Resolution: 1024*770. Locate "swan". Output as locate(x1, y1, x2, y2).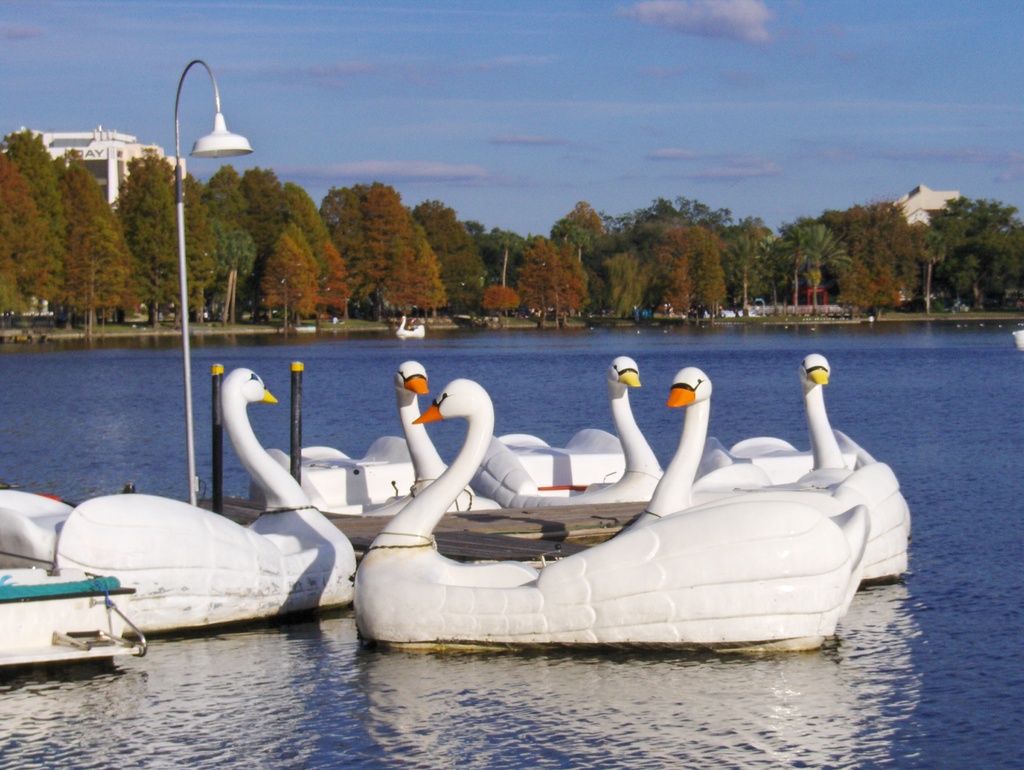
locate(619, 362, 867, 537).
